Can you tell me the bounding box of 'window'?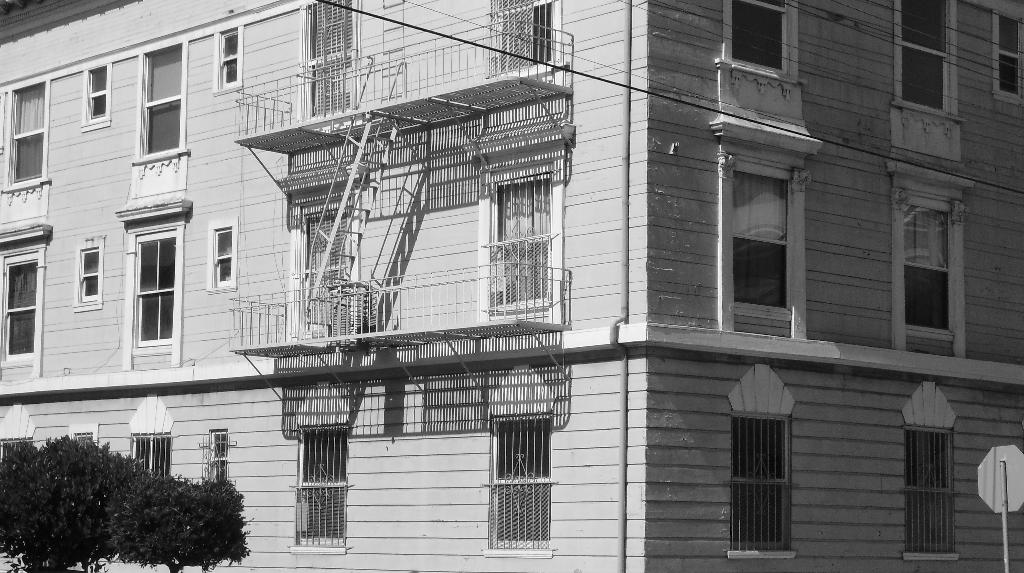
14:79:48:184.
